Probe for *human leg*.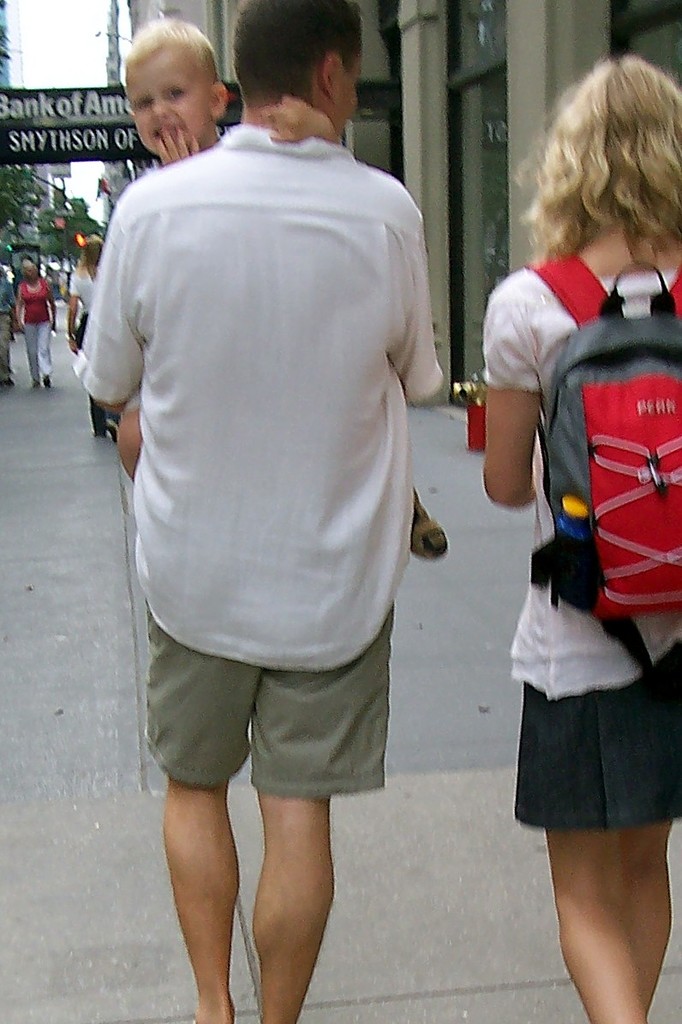
Probe result: [x1=163, y1=773, x2=238, y2=1023].
